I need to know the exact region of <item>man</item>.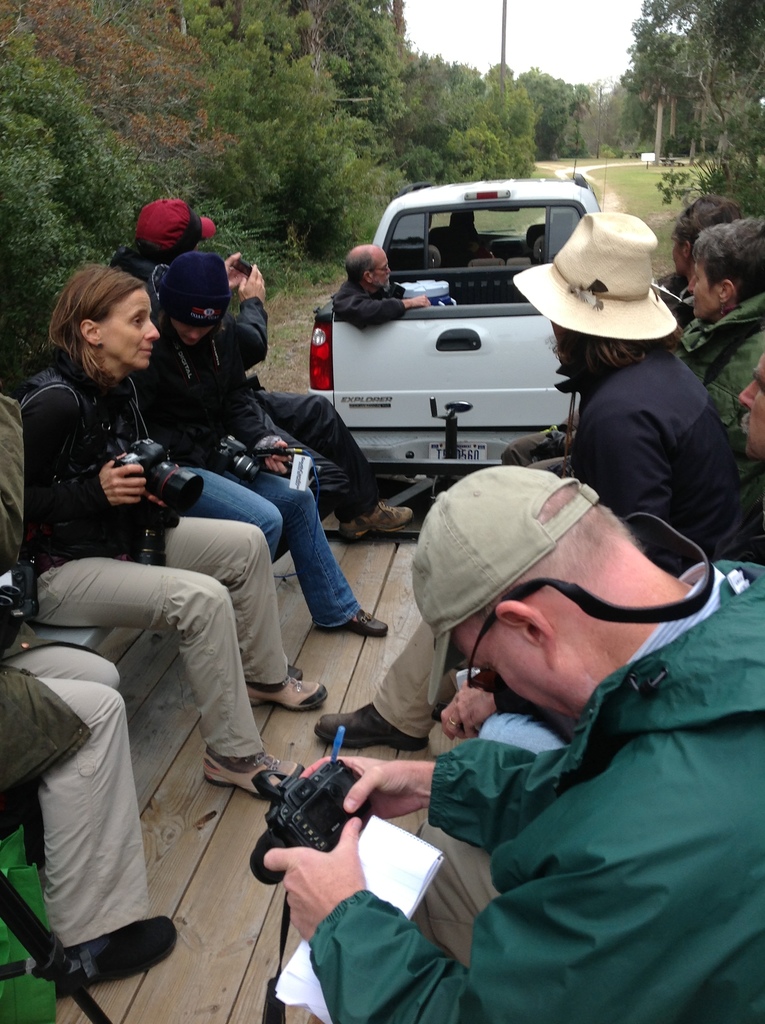
Region: (111, 193, 426, 536).
